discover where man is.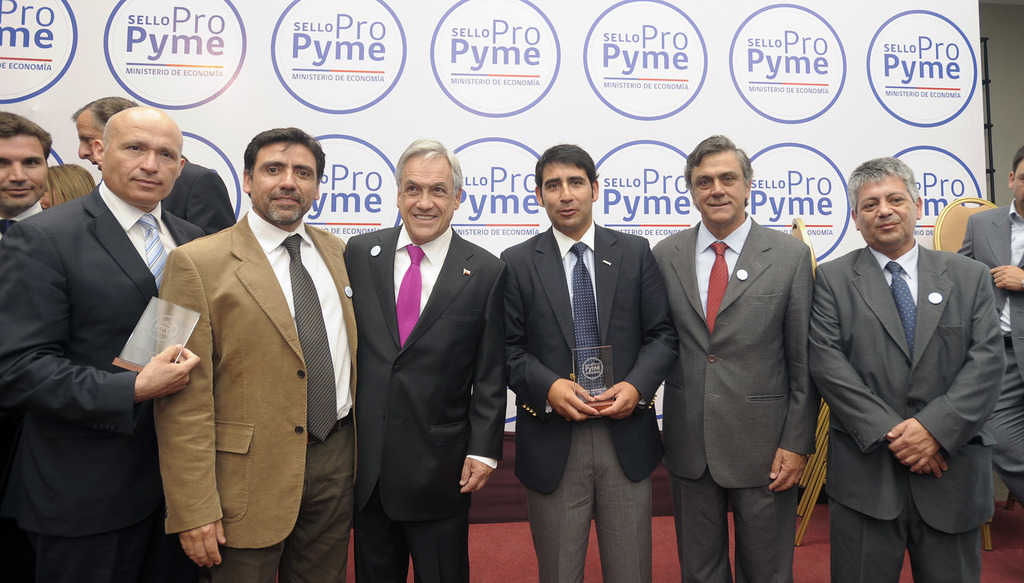
Discovered at box=[337, 135, 517, 582].
